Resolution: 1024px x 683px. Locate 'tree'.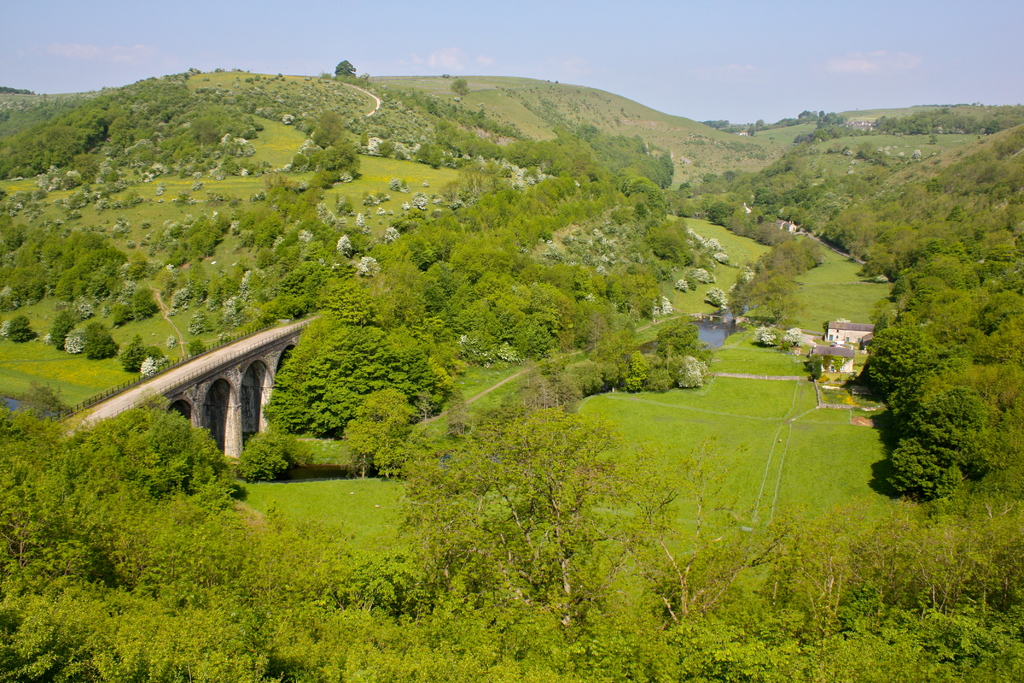
bbox=(605, 267, 673, 324).
